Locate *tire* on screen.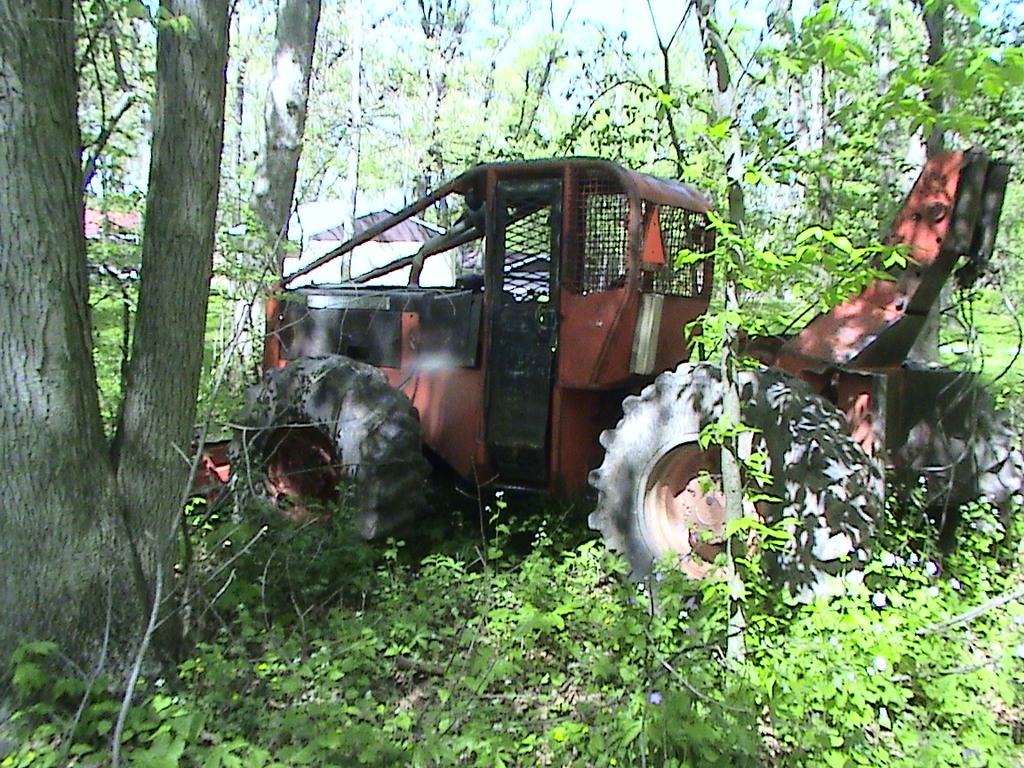
On screen at 892/373/1019/577.
